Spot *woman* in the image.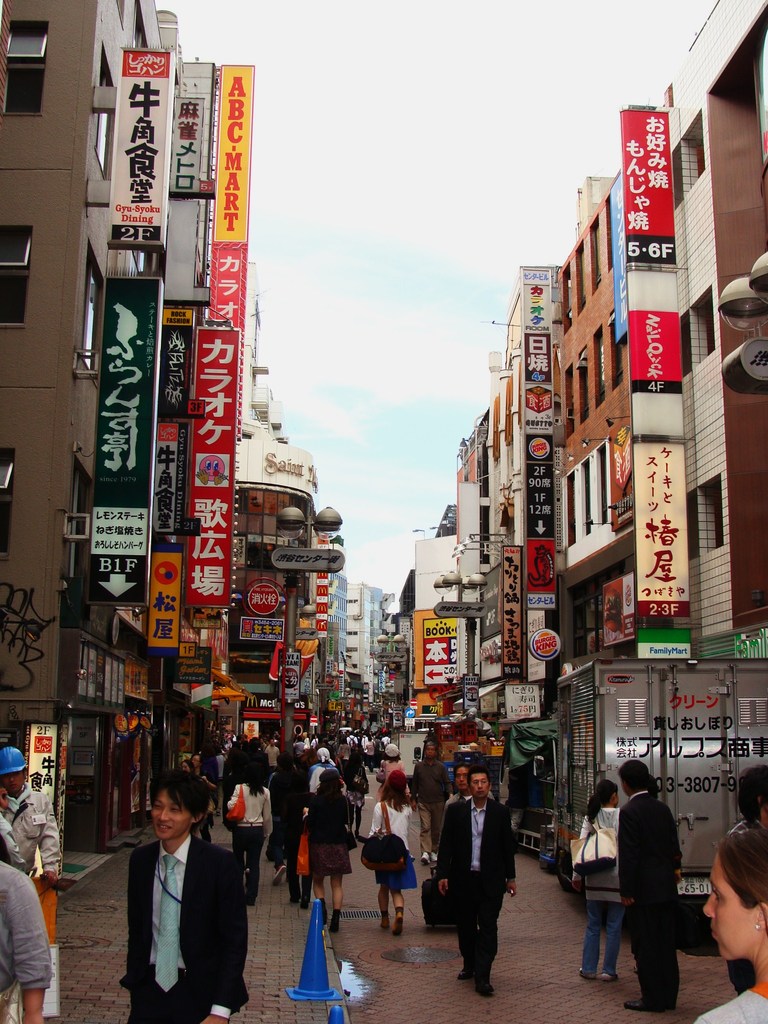
*woman* found at {"left": 300, "top": 769, "right": 351, "bottom": 938}.
